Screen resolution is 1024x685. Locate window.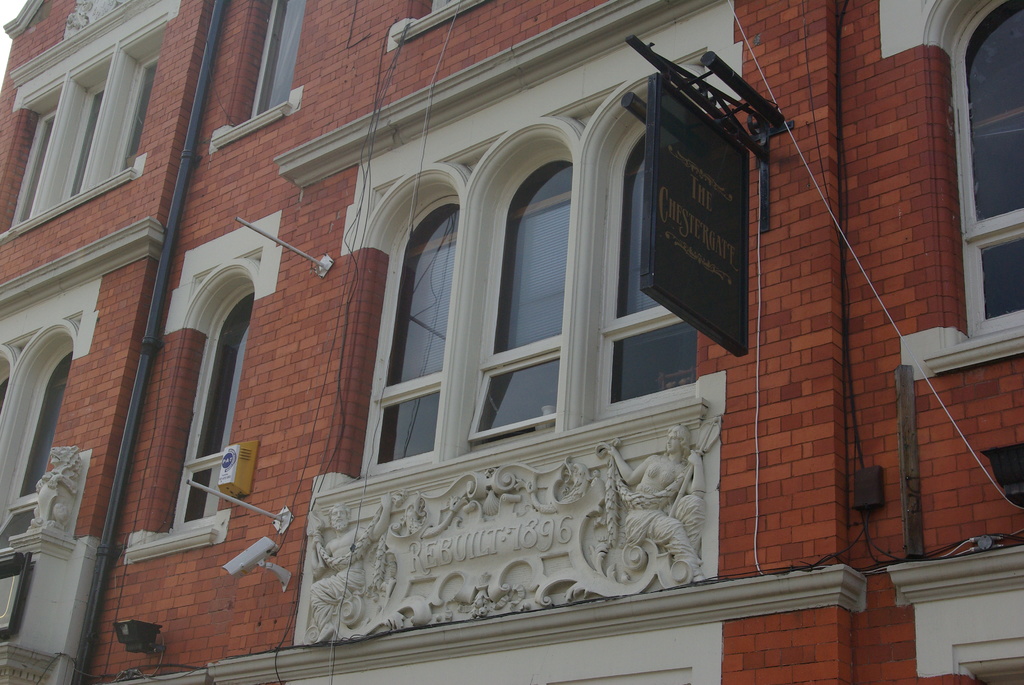
crop(465, 150, 566, 452).
